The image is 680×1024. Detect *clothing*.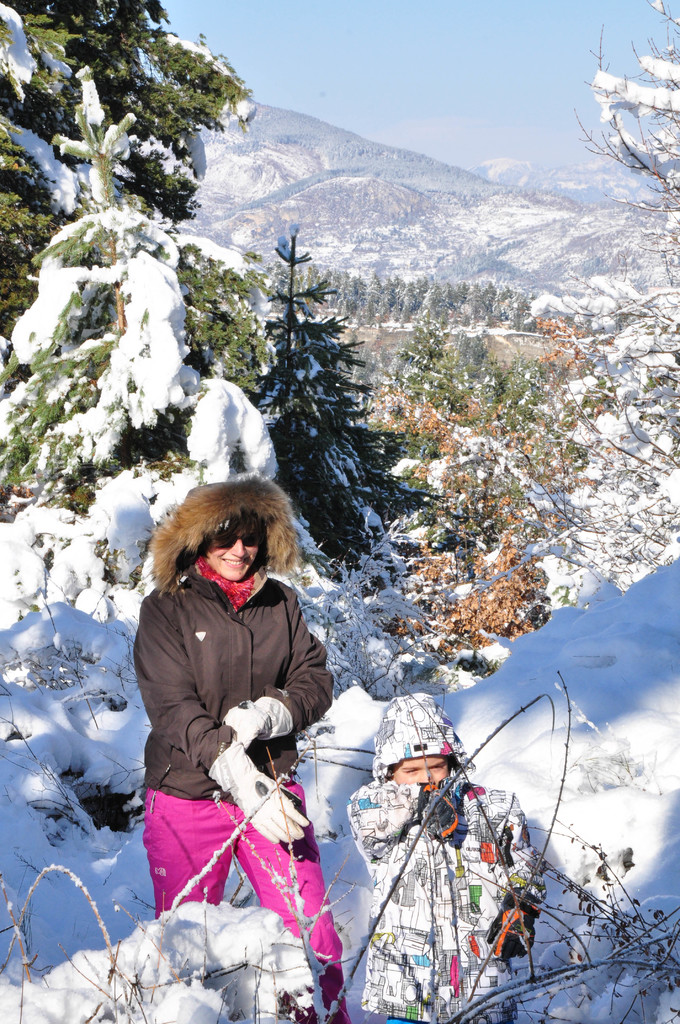
Detection: bbox=[349, 687, 541, 1023].
